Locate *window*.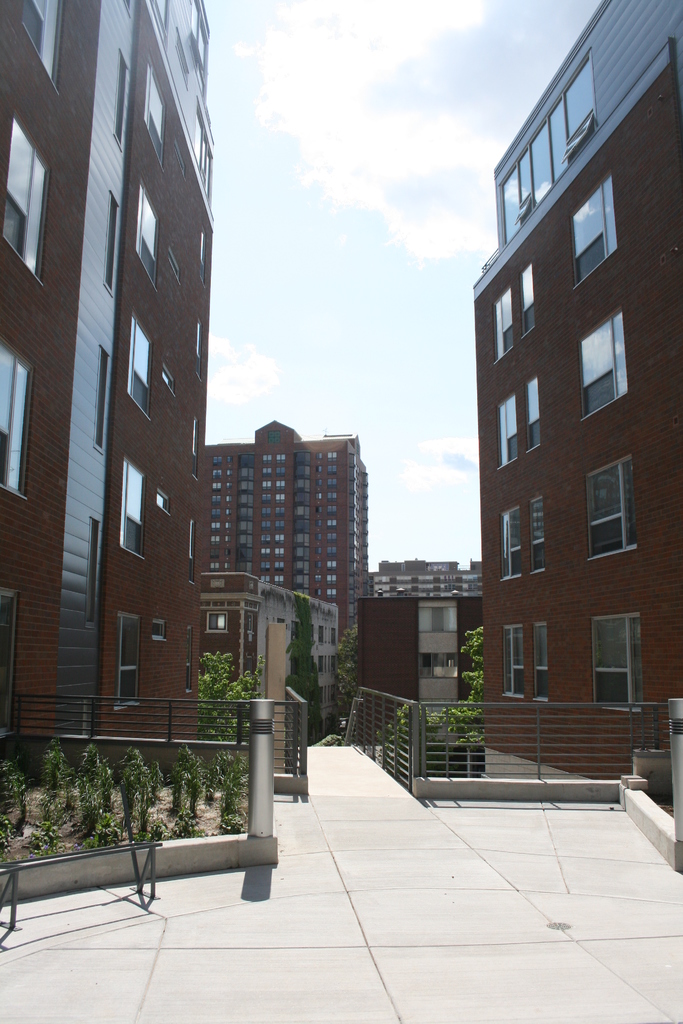
Bounding box: bbox=(86, 519, 99, 629).
